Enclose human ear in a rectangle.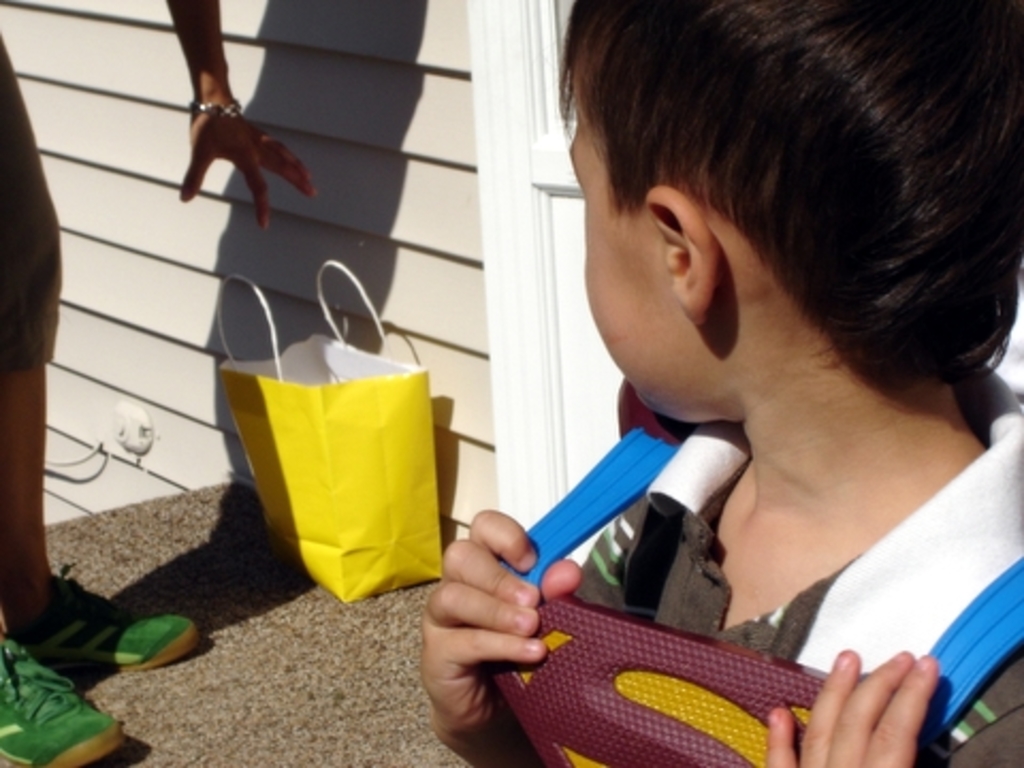
bbox=(642, 183, 717, 318).
